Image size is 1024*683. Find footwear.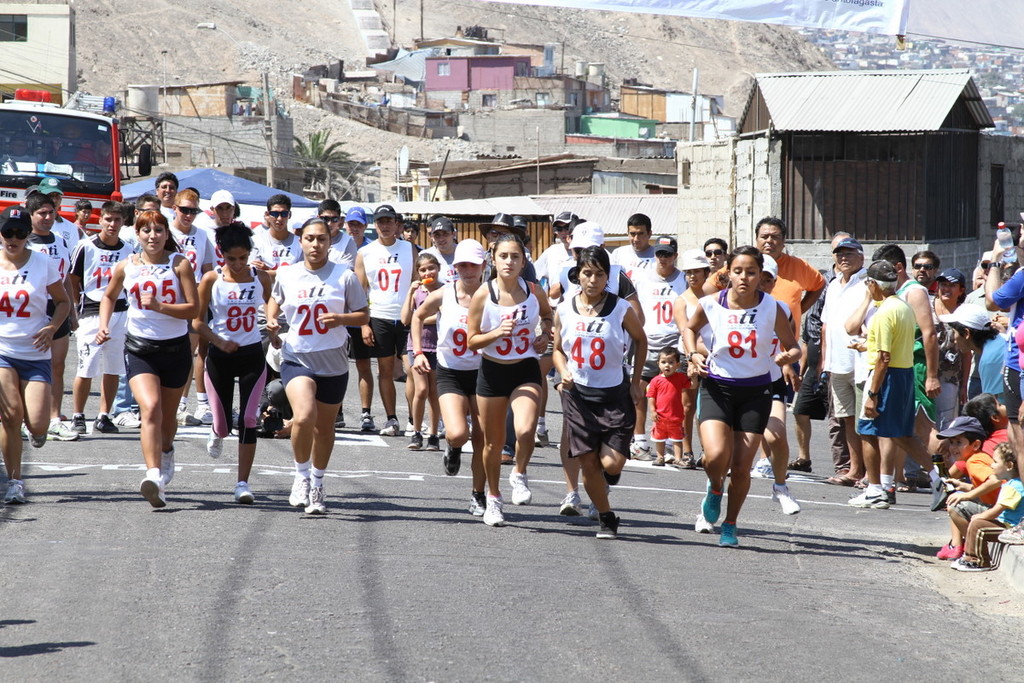
box=[596, 519, 621, 542].
